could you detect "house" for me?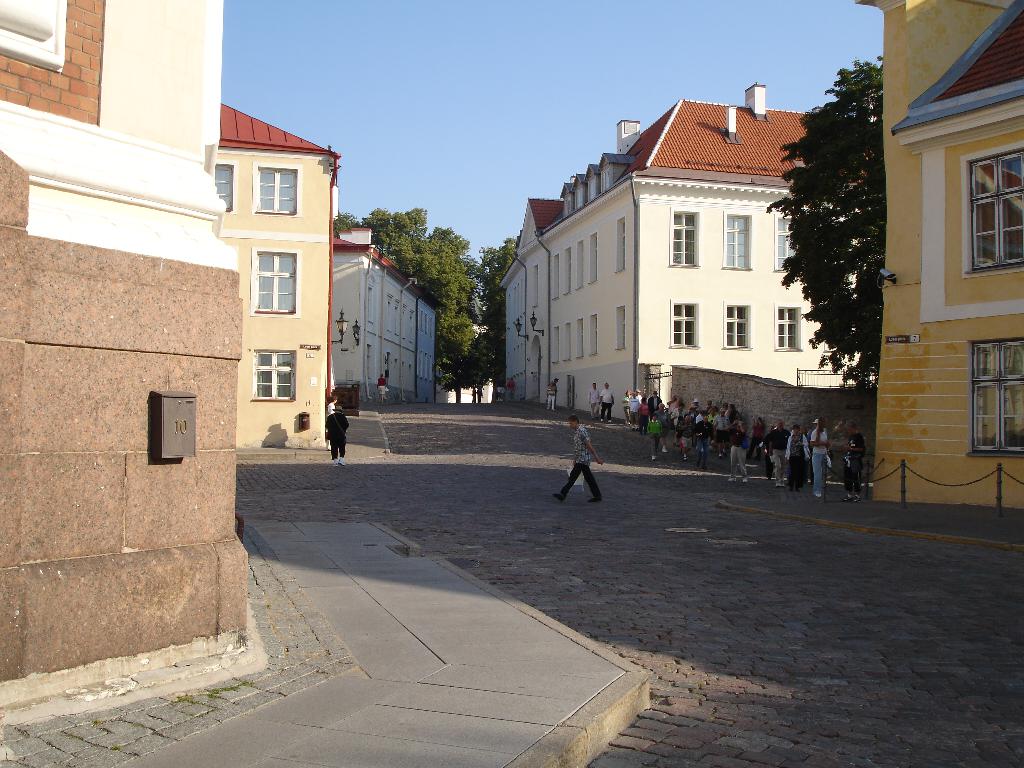
Detection result: x1=483, y1=65, x2=870, y2=481.
